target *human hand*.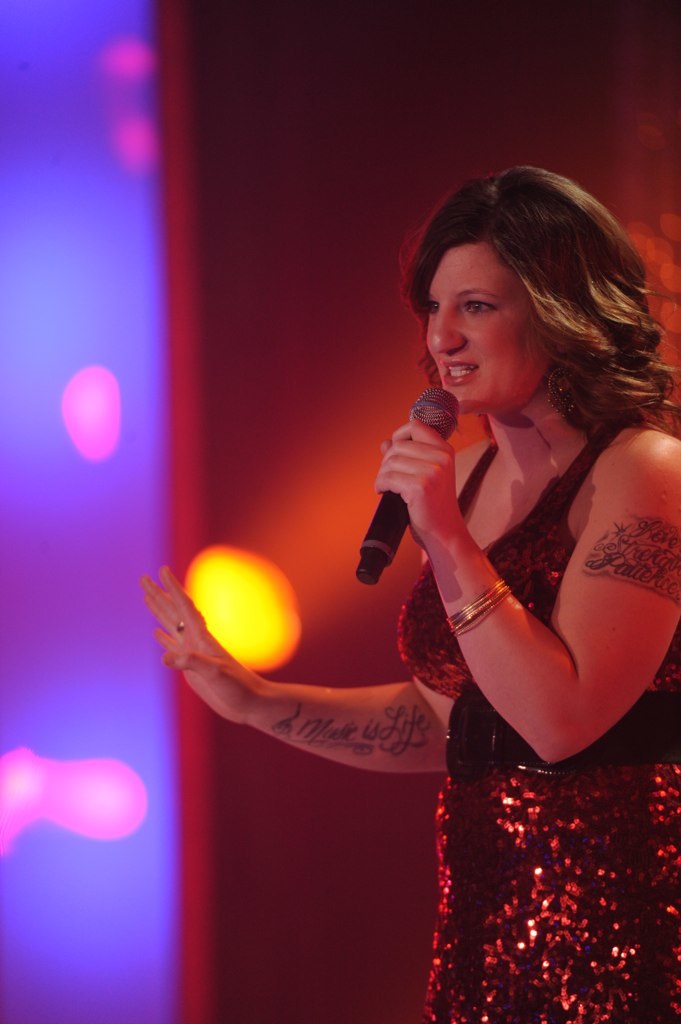
Target region: box=[136, 563, 267, 730].
